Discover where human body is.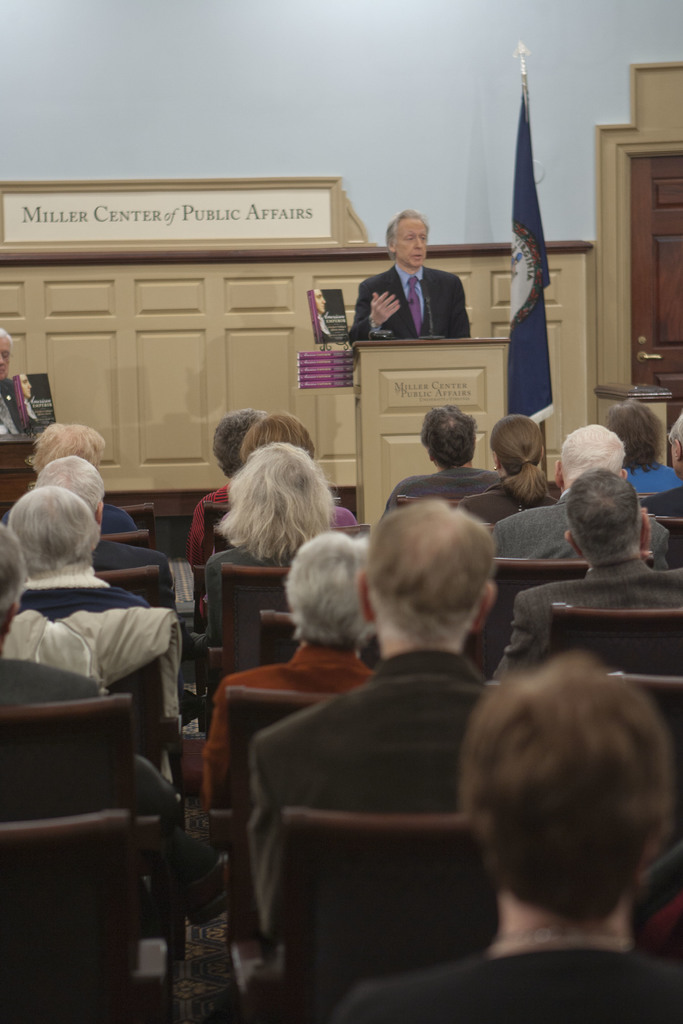
Discovered at [382,461,499,515].
